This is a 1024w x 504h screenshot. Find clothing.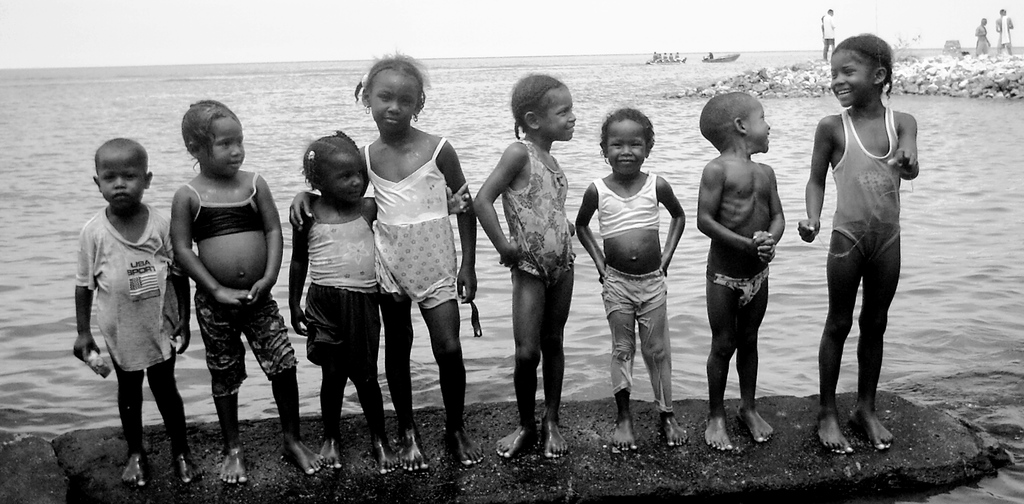
Bounding box: [70,207,180,398].
